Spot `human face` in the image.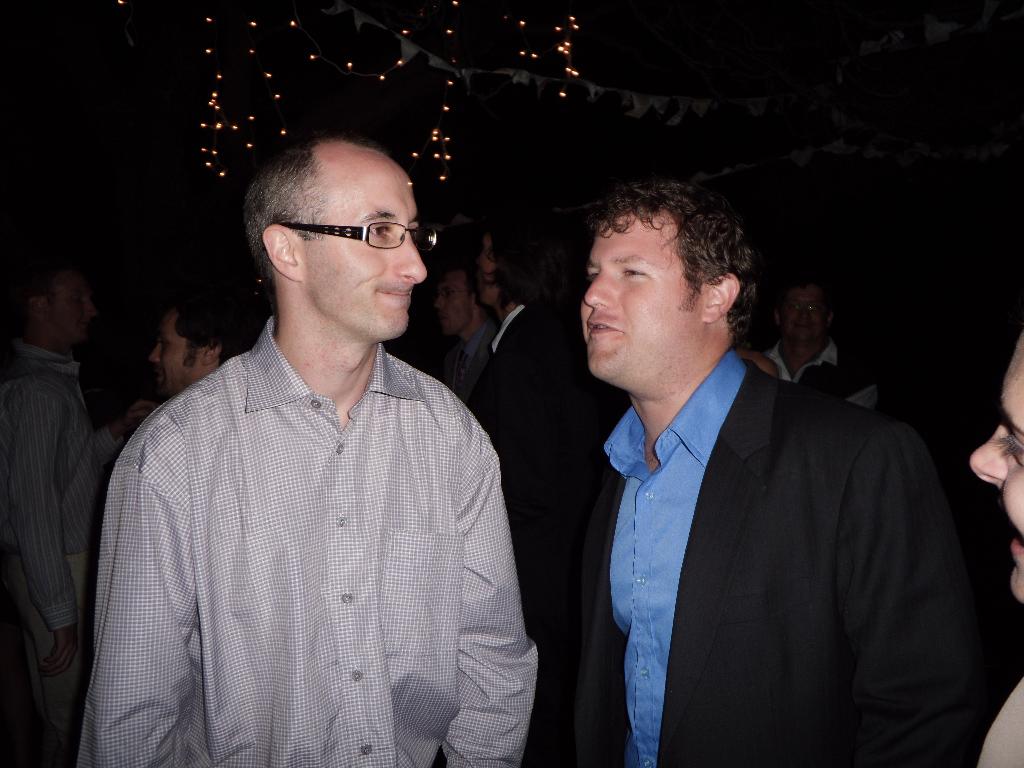
`human face` found at 152/316/205/387.
